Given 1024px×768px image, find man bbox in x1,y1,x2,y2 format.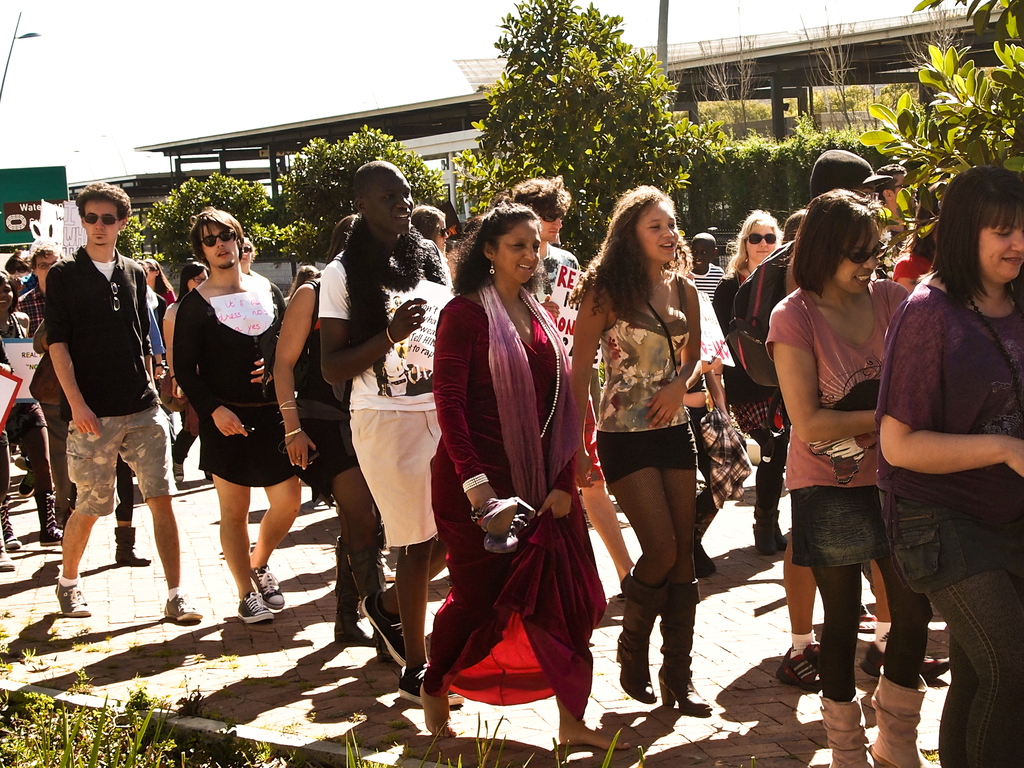
43,183,207,632.
